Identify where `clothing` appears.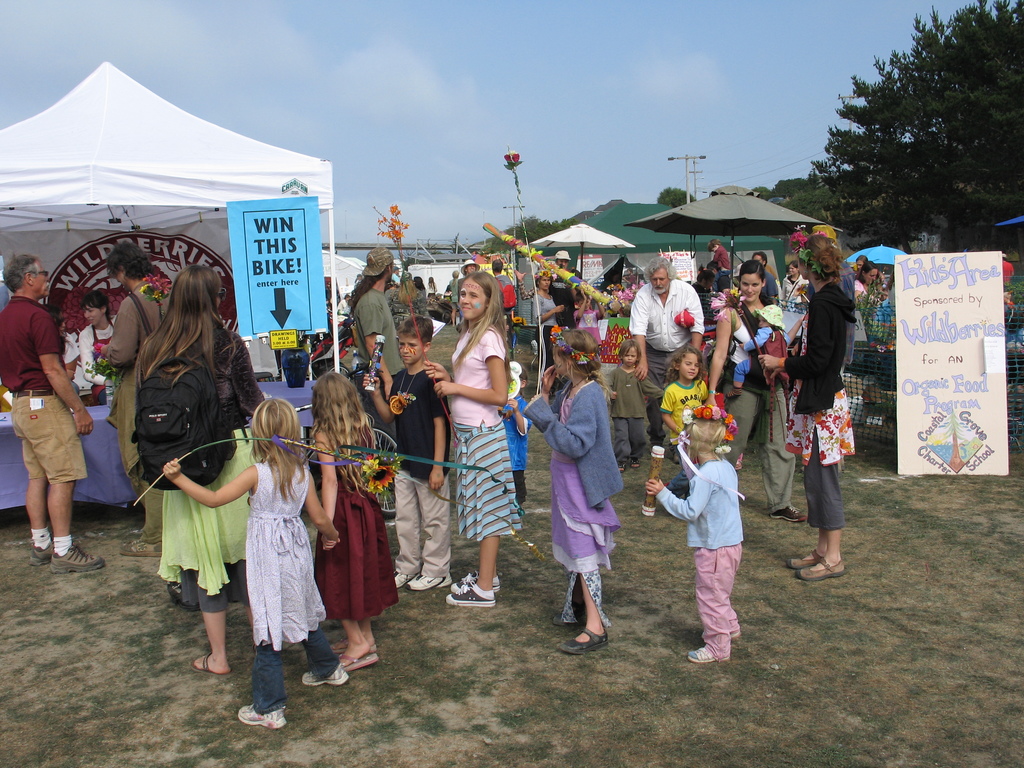
Appears at {"x1": 400, "y1": 273, "x2": 411, "y2": 300}.
